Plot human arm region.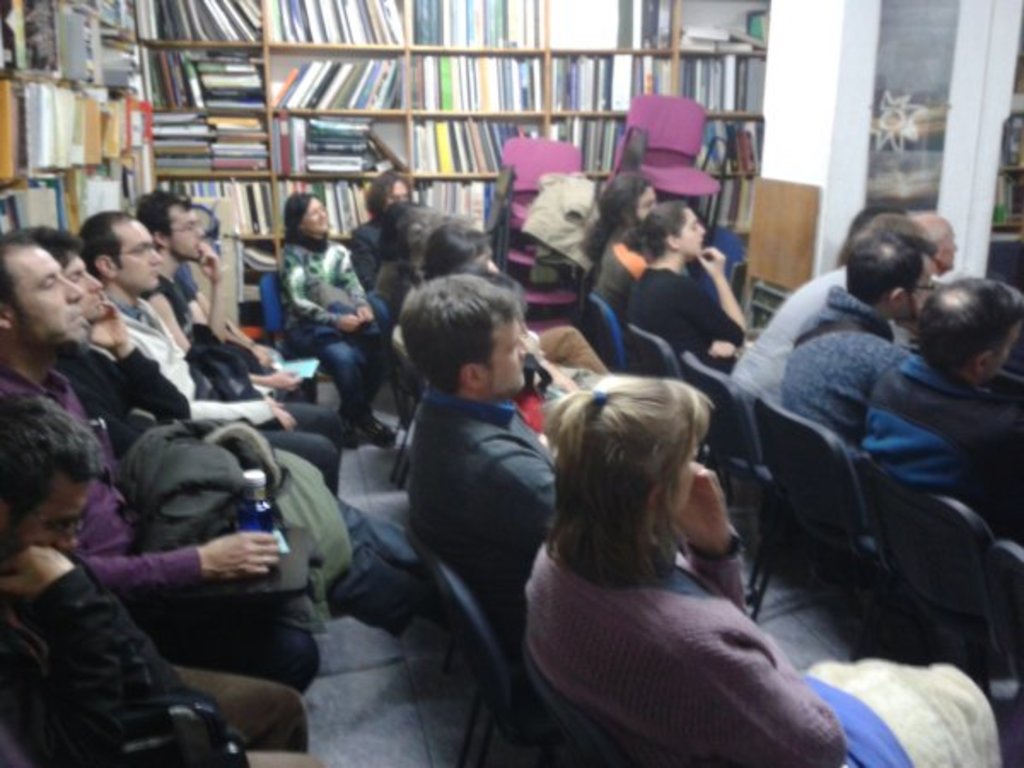
Plotted at 183, 396, 297, 428.
